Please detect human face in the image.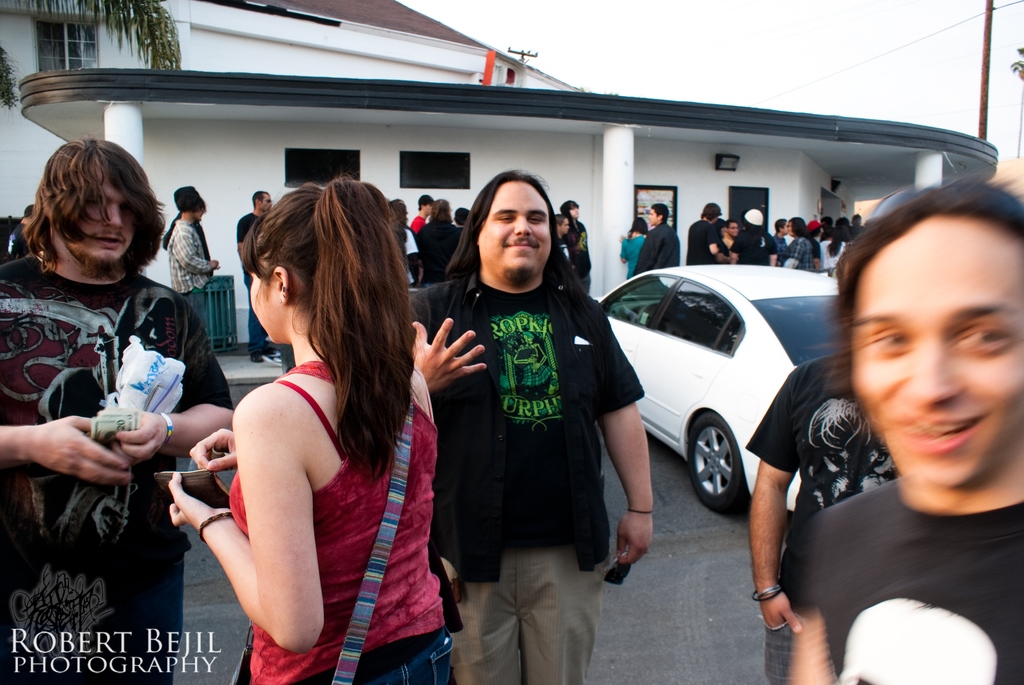
select_region(66, 187, 138, 265).
